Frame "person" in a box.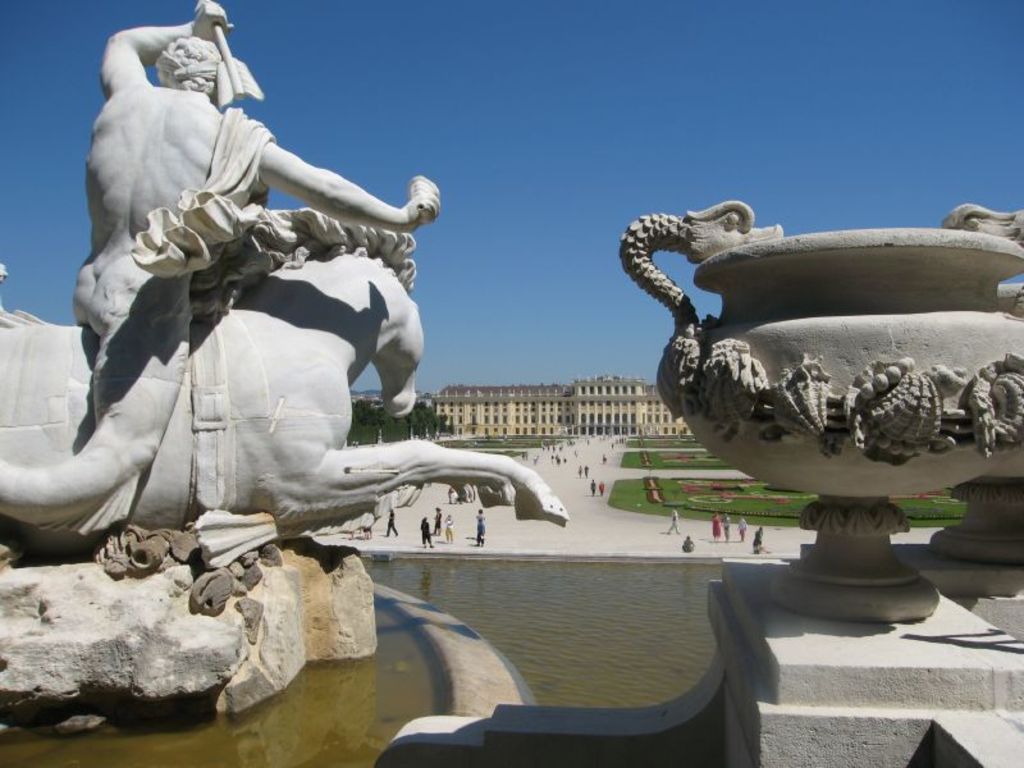
select_region(475, 511, 486, 545).
